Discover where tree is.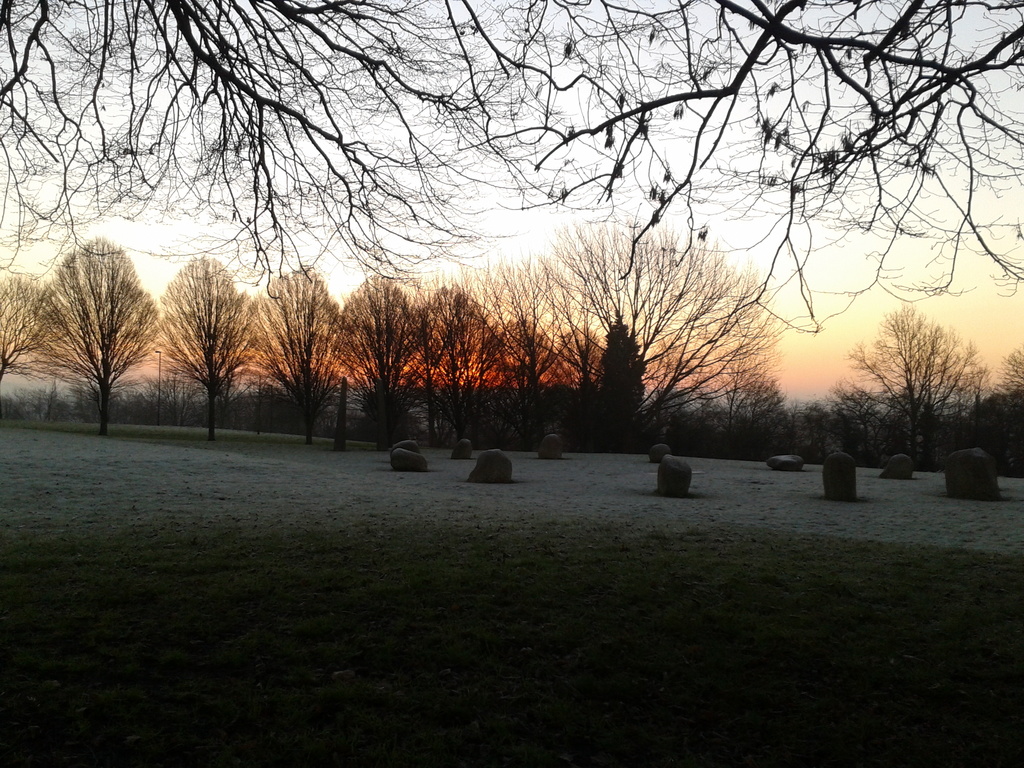
Discovered at (5, 239, 164, 442).
